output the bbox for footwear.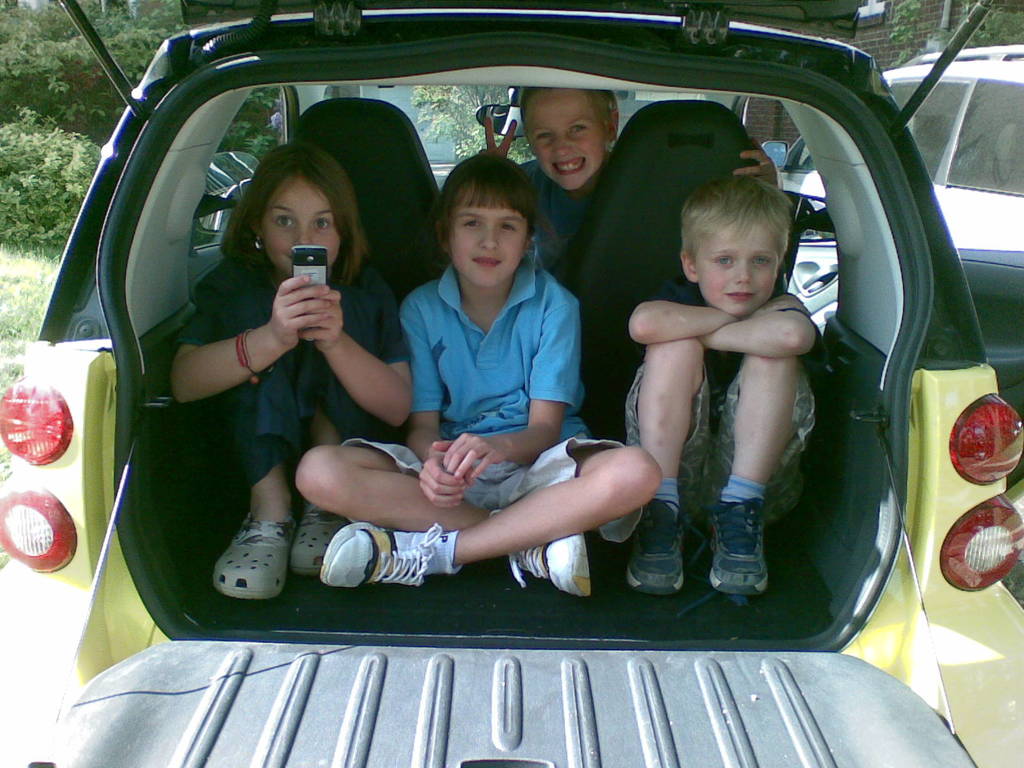
[215, 515, 296, 602].
